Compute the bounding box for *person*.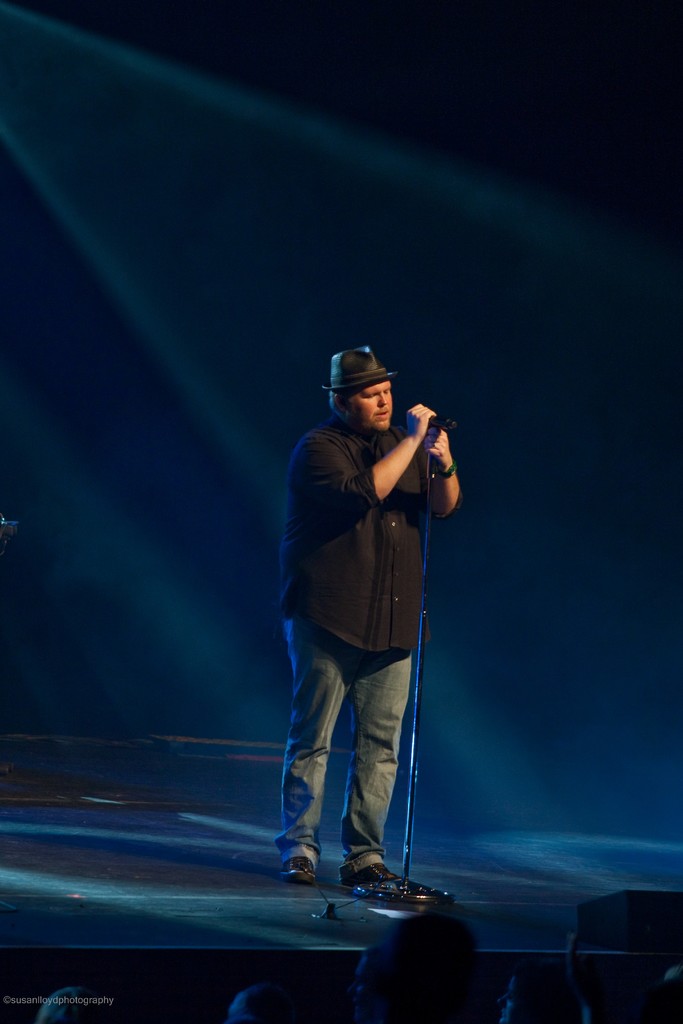
region(277, 324, 471, 954).
